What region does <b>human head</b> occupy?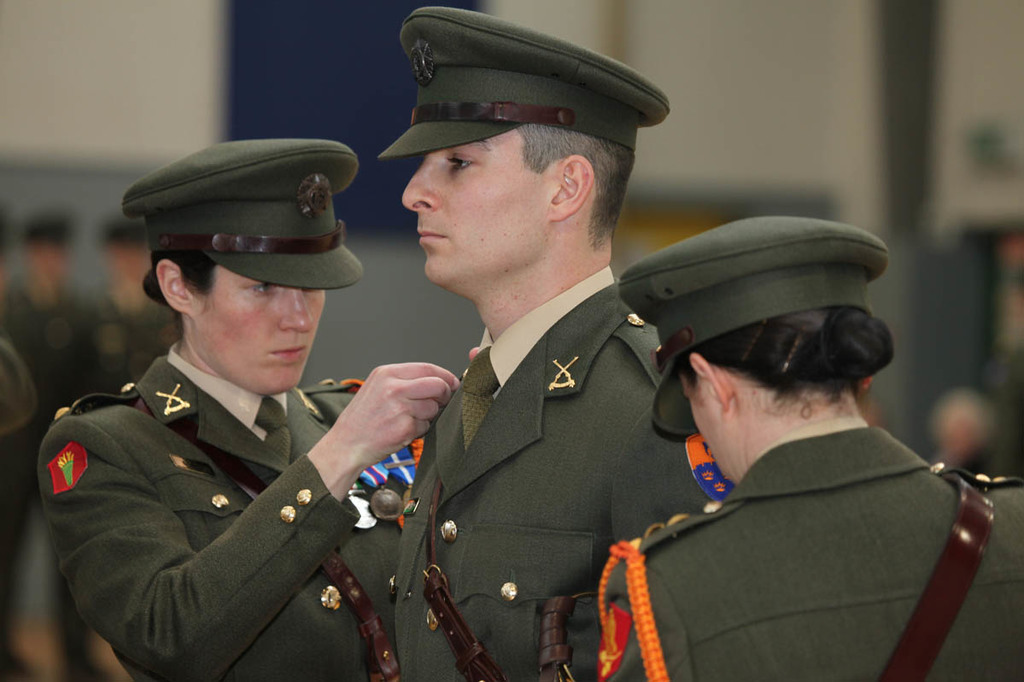
(x1=361, y1=3, x2=678, y2=343).
